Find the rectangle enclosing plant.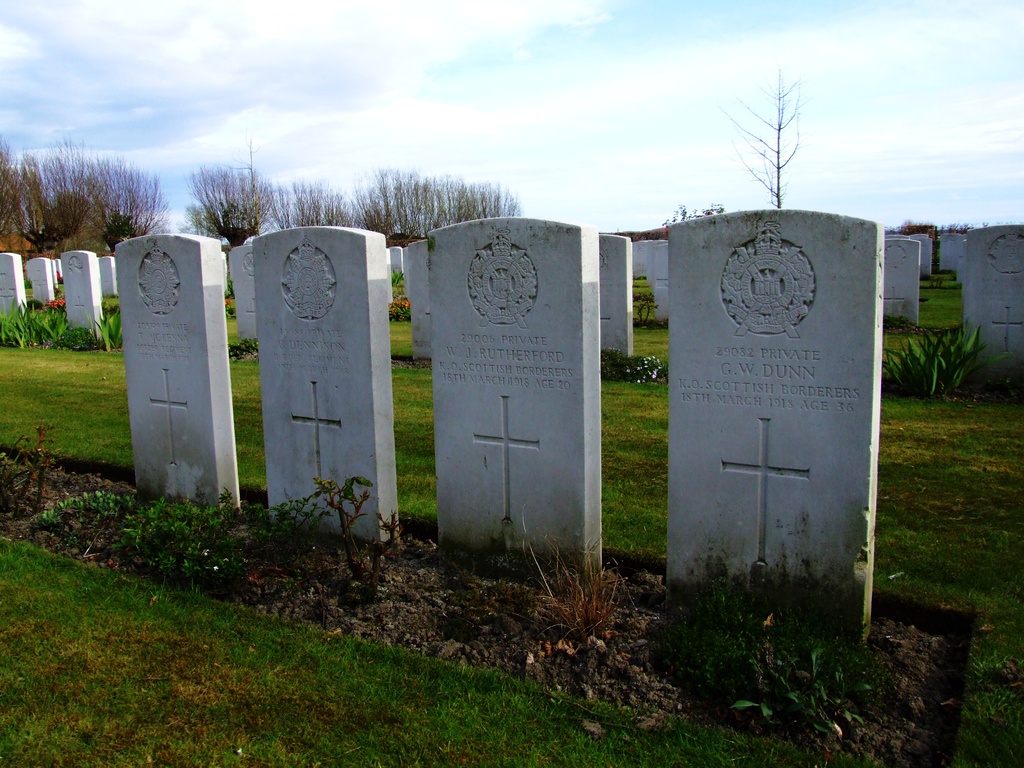
[x1=390, y1=267, x2=408, y2=285].
